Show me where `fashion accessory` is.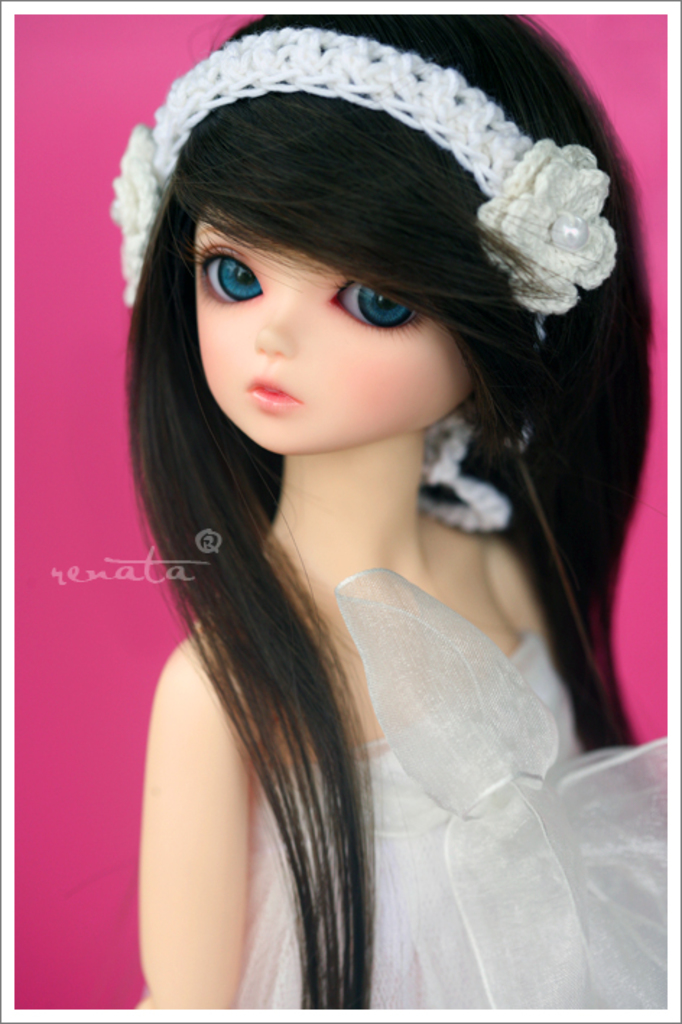
`fashion accessory` is at BBox(105, 25, 617, 537).
